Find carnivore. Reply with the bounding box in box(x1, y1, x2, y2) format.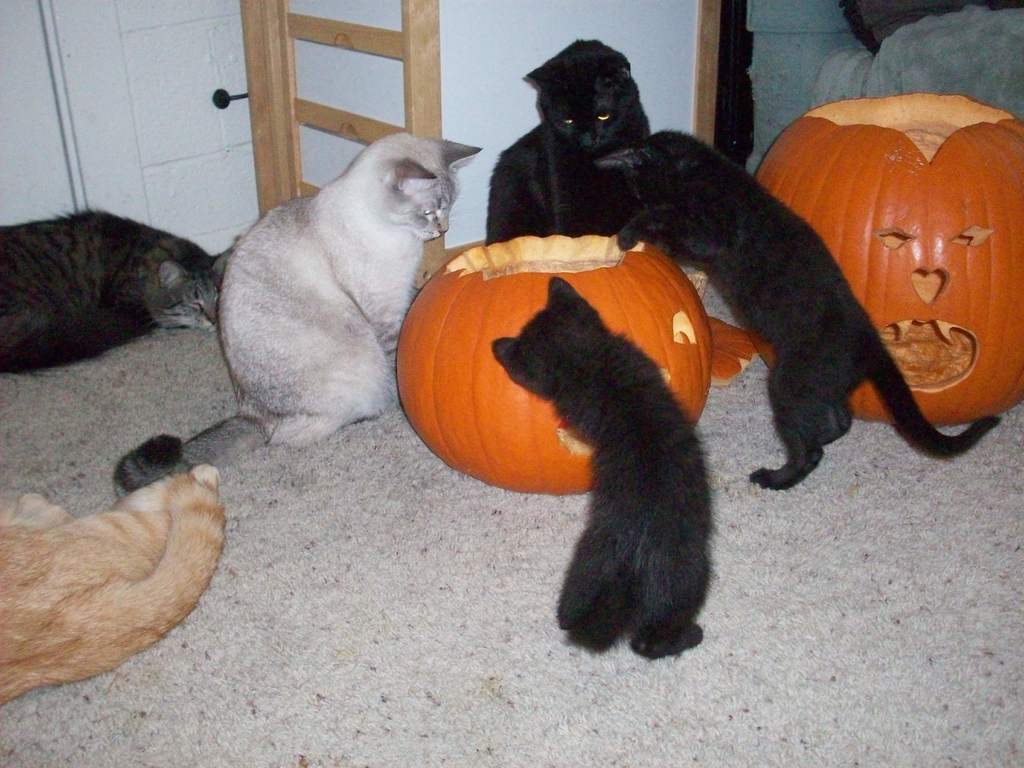
box(588, 122, 1001, 499).
